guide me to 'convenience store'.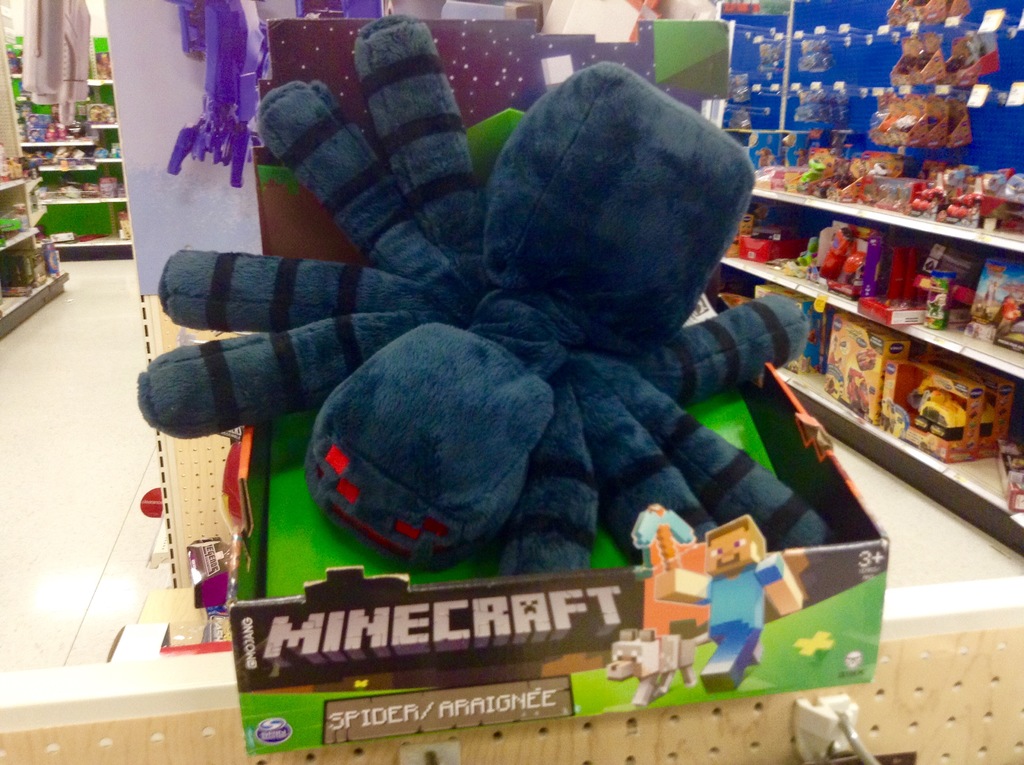
Guidance: 31, 0, 1023, 690.
